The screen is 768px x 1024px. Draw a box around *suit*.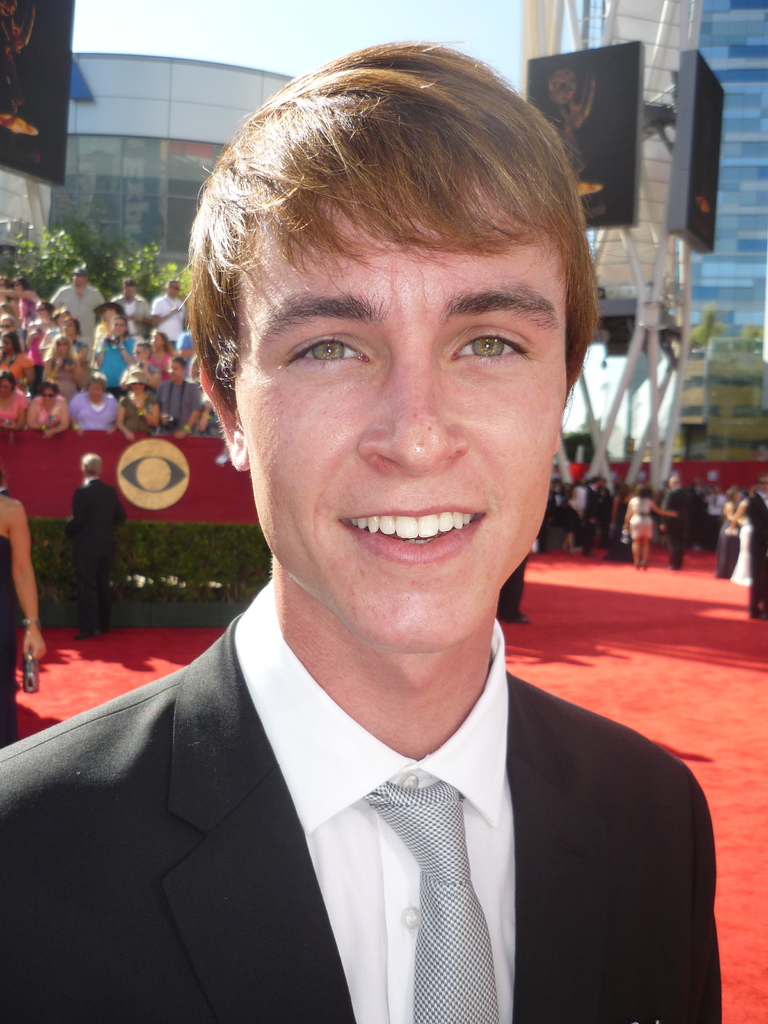
crop(28, 570, 753, 1002).
